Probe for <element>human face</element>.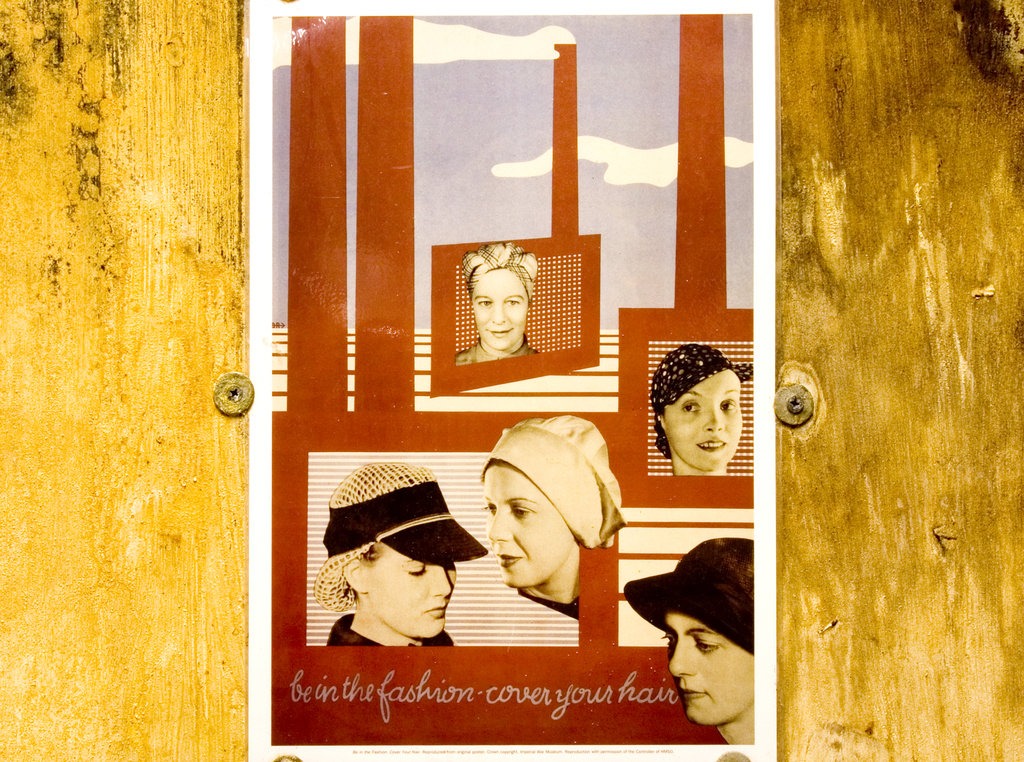
Probe result: pyautogui.locateOnScreen(668, 613, 753, 726).
